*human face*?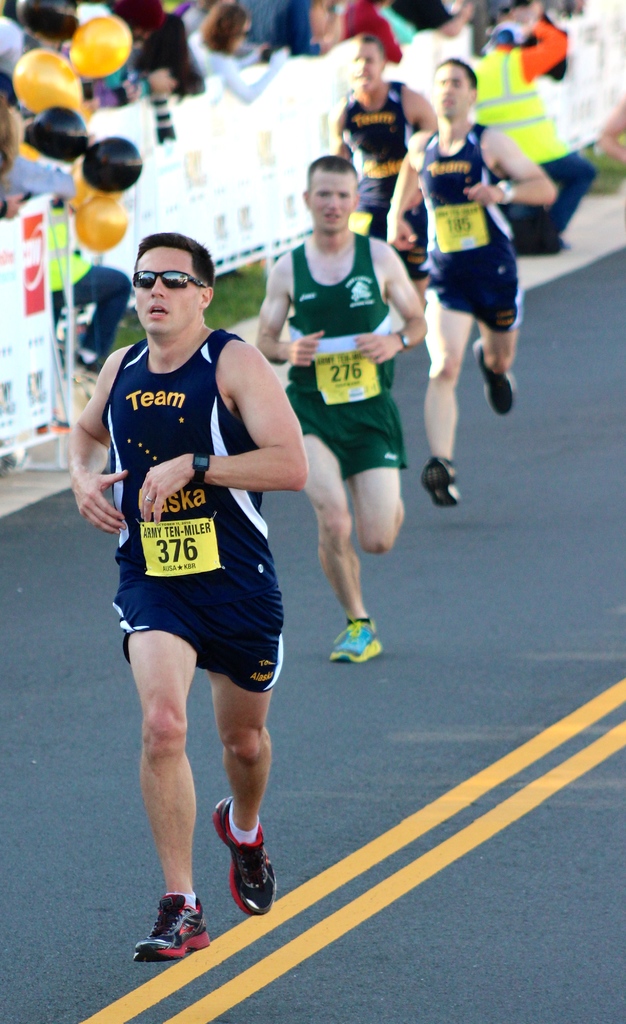
l=130, t=246, r=202, b=337
